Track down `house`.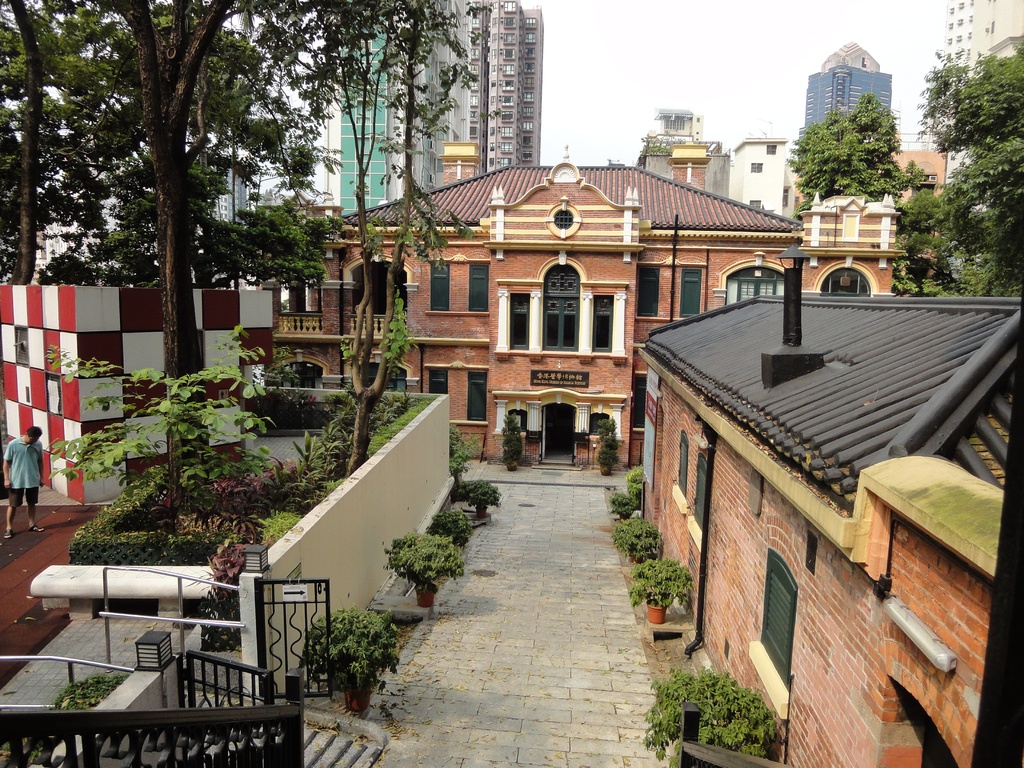
Tracked to <region>717, 141, 804, 223</region>.
